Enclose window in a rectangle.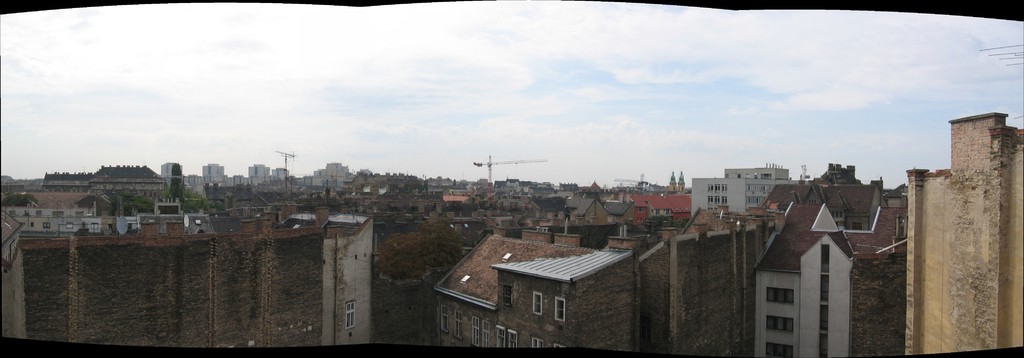
767,290,795,306.
